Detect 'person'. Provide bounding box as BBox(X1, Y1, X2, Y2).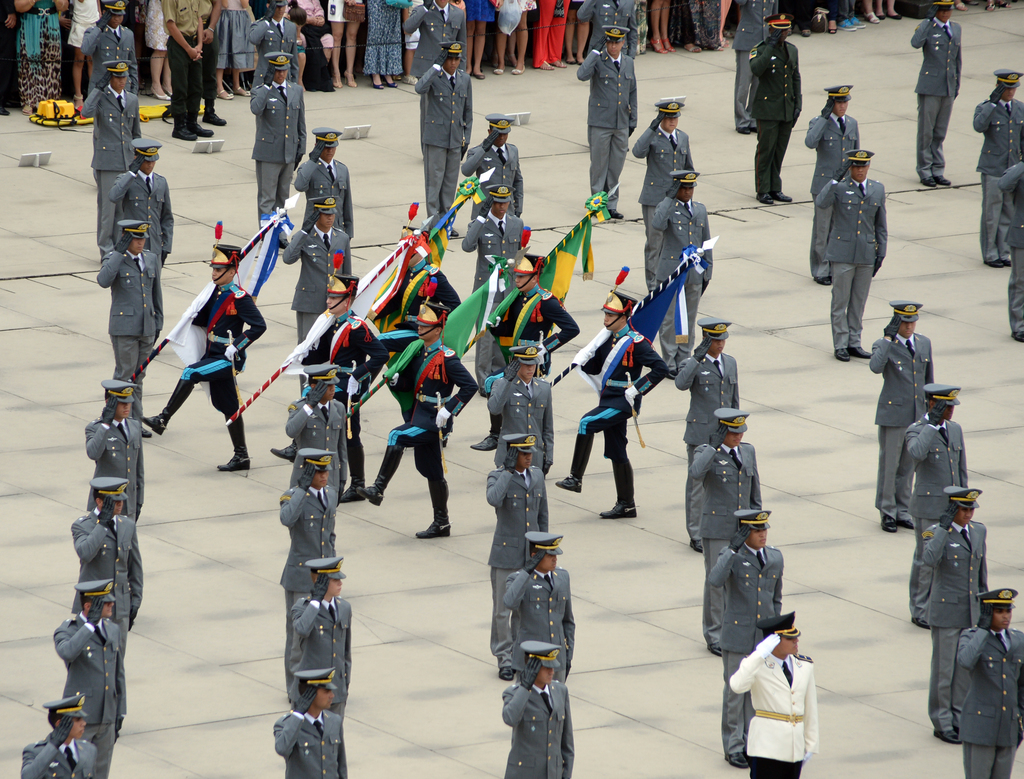
BBox(863, 301, 938, 538).
